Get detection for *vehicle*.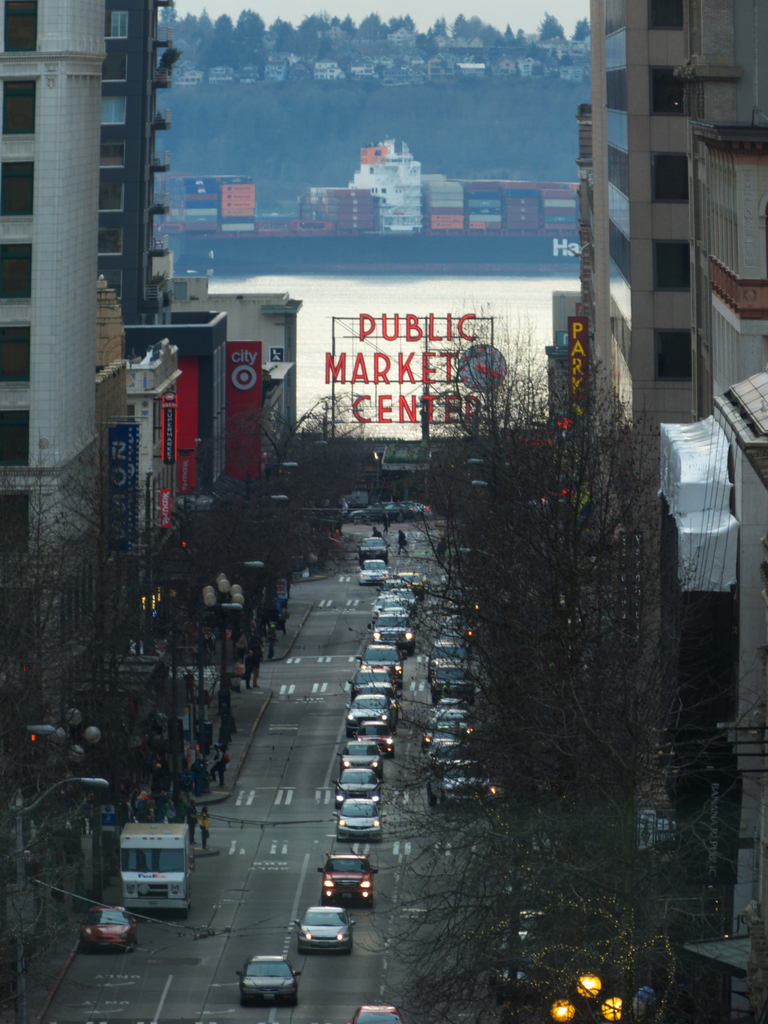
Detection: [317,849,378,896].
